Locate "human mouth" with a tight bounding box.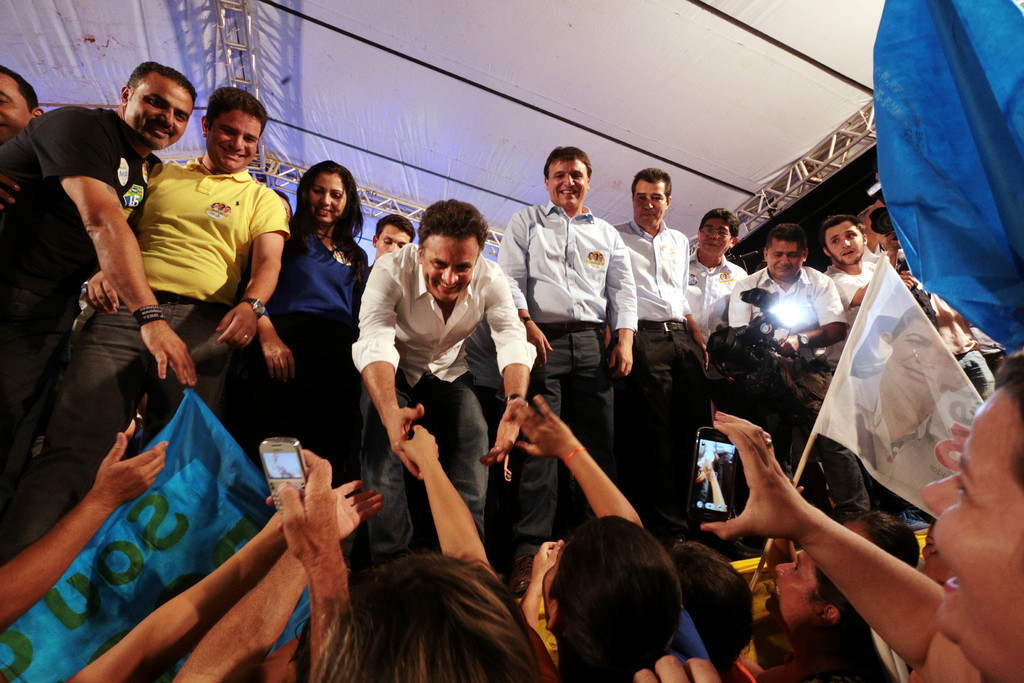
BBox(221, 147, 246, 156).
